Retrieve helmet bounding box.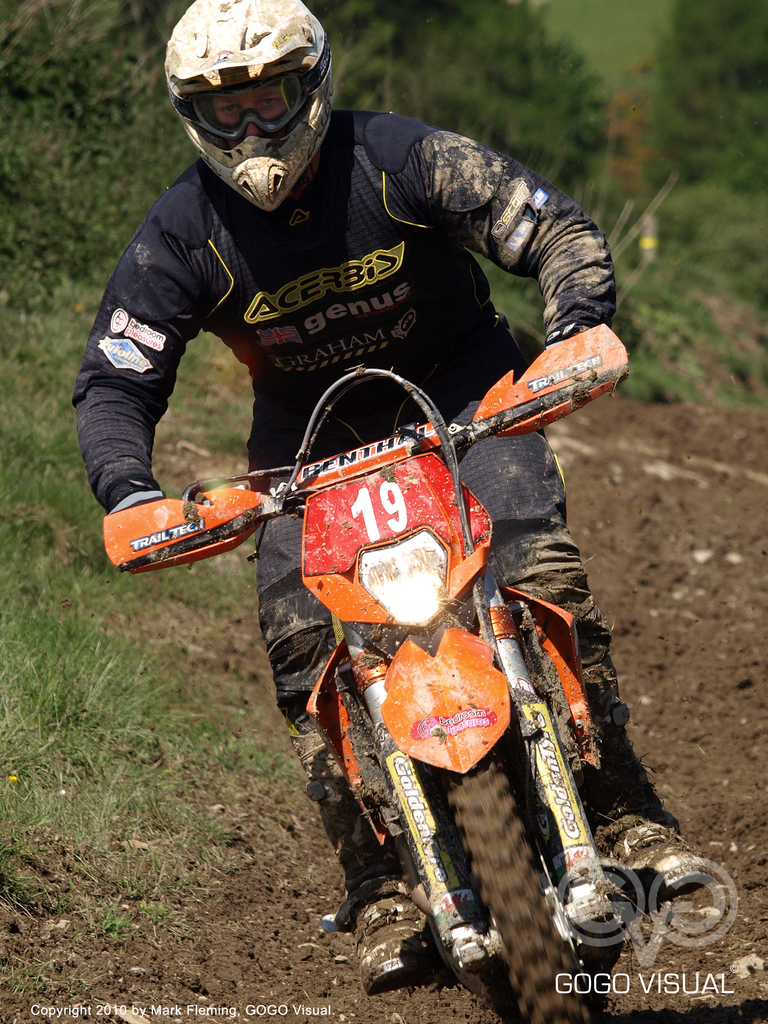
Bounding box: <box>154,6,339,200</box>.
